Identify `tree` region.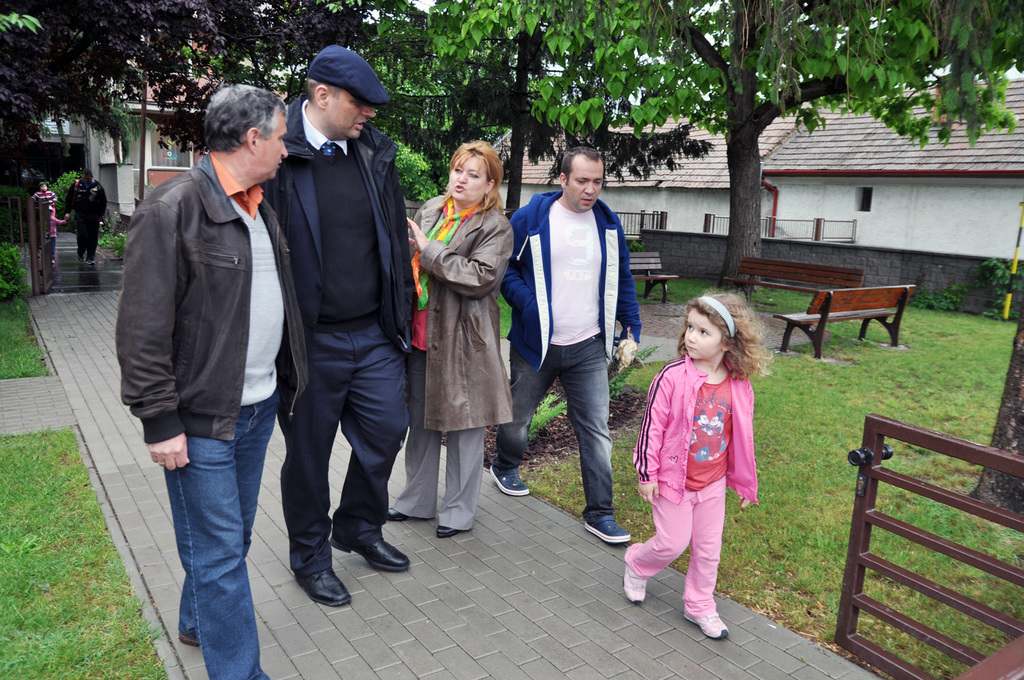
Region: [373,0,1023,288].
